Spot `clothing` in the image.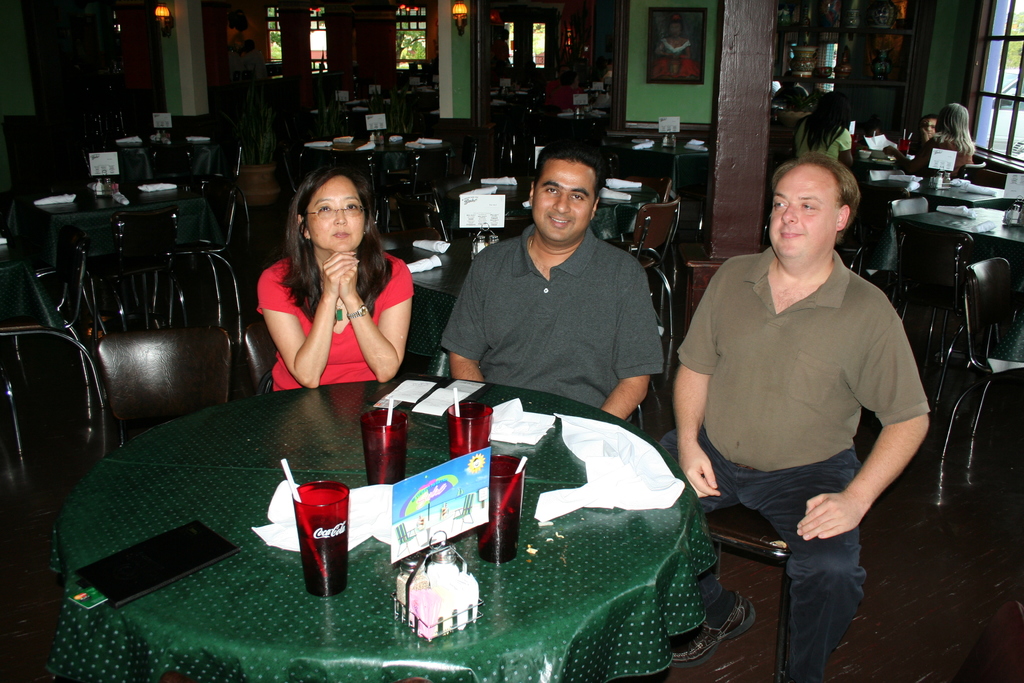
`clothing` found at (x1=252, y1=224, x2=401, y2=400).
